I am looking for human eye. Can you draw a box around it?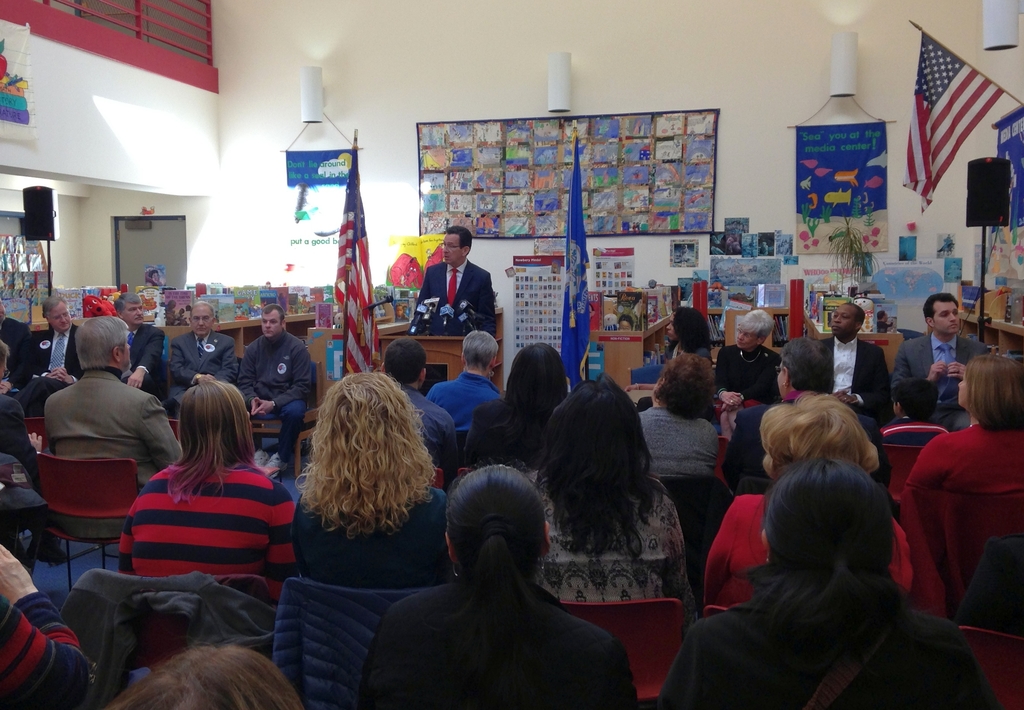
Sure, the bounding box is (832, 314, 836, 318).
